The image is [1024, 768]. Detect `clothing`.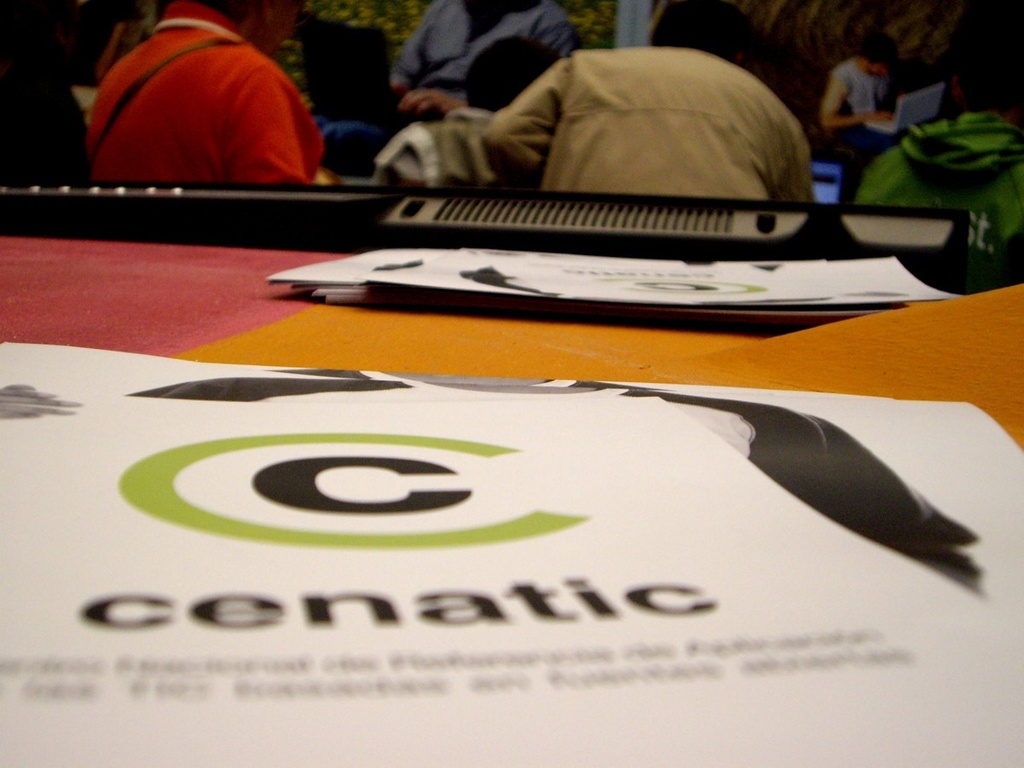
Detection: (left=485, top=37, right=818, bottom=200).
